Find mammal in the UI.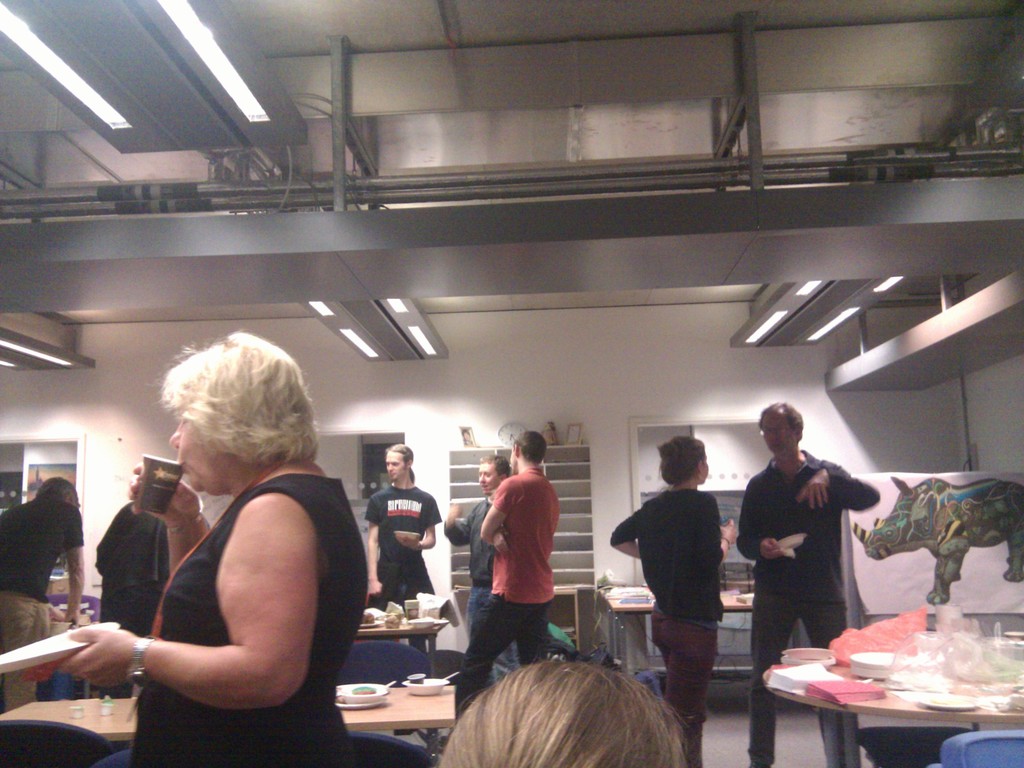
UI element at bbox(607, 437, 737, 767).
